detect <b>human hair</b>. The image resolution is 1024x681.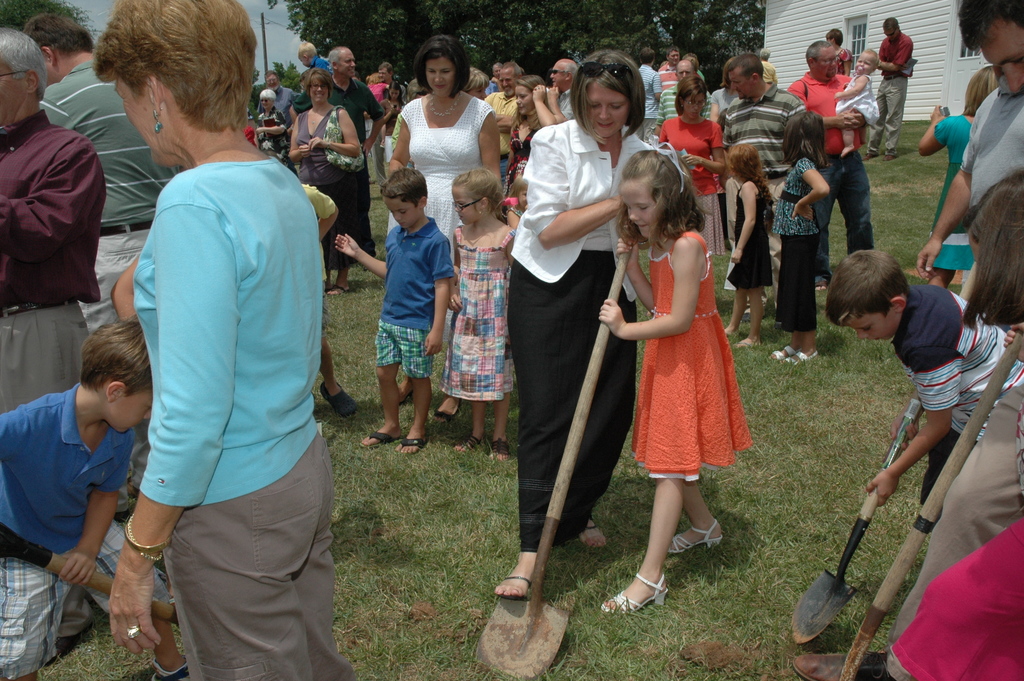
locate(26, 9, 93, 60).
